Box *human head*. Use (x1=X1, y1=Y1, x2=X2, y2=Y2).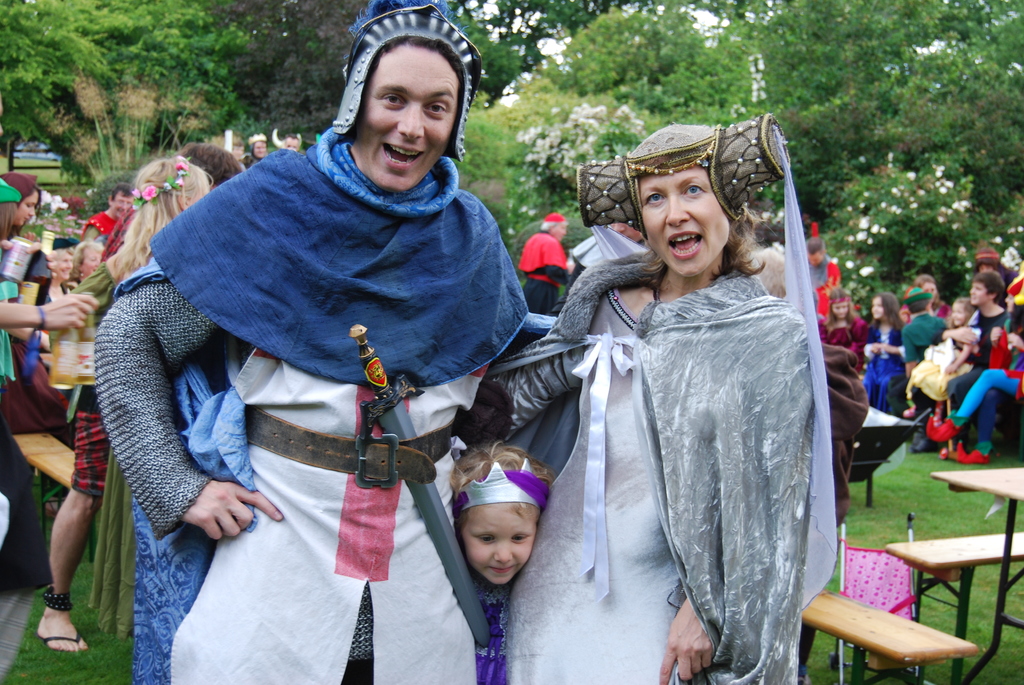
(x1=184, y1=140, x2=241, y2=191).
